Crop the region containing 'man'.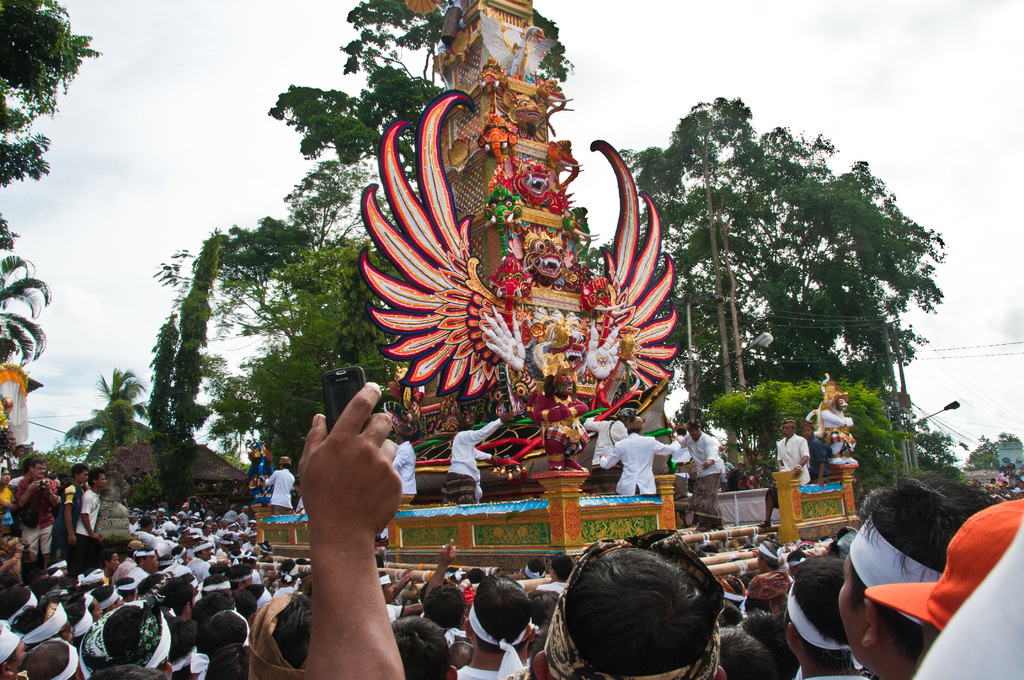
Crop region: 444/414/515/501.
